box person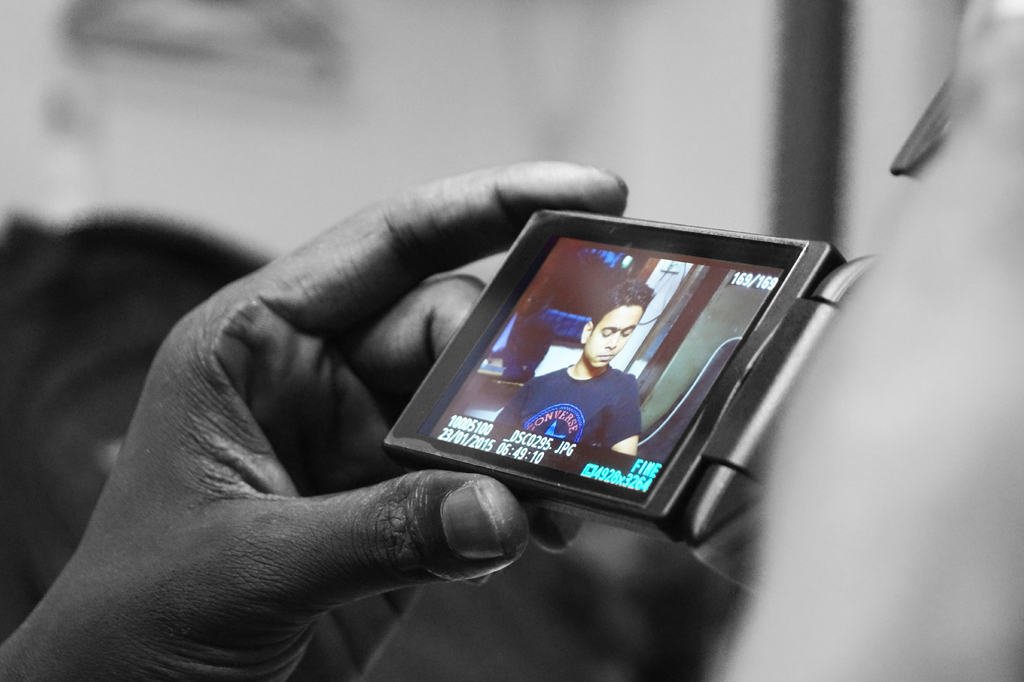
detection(0, 156, 630, 681)
